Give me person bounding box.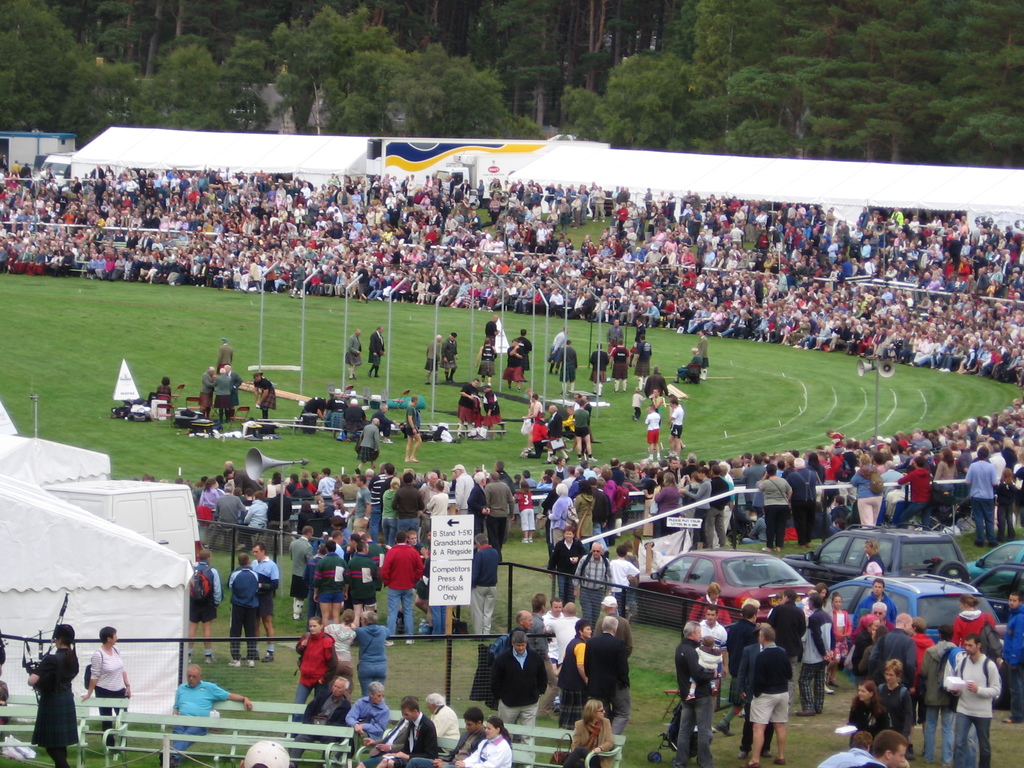
586:615:633:733.
